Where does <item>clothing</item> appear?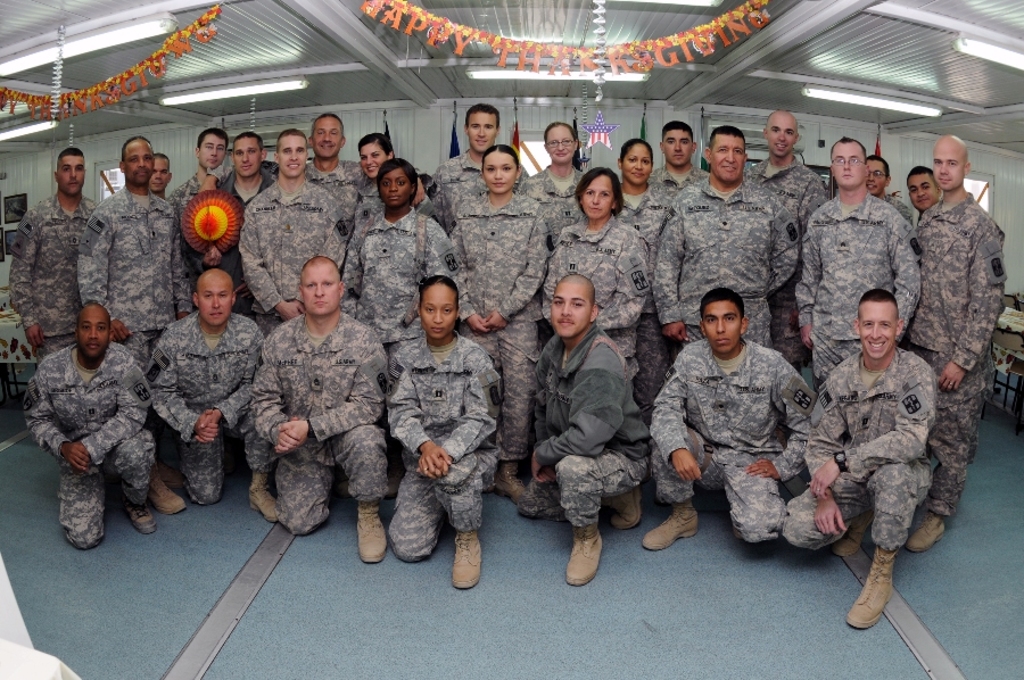
Appears at Rect(526, 155, 581, 194).
